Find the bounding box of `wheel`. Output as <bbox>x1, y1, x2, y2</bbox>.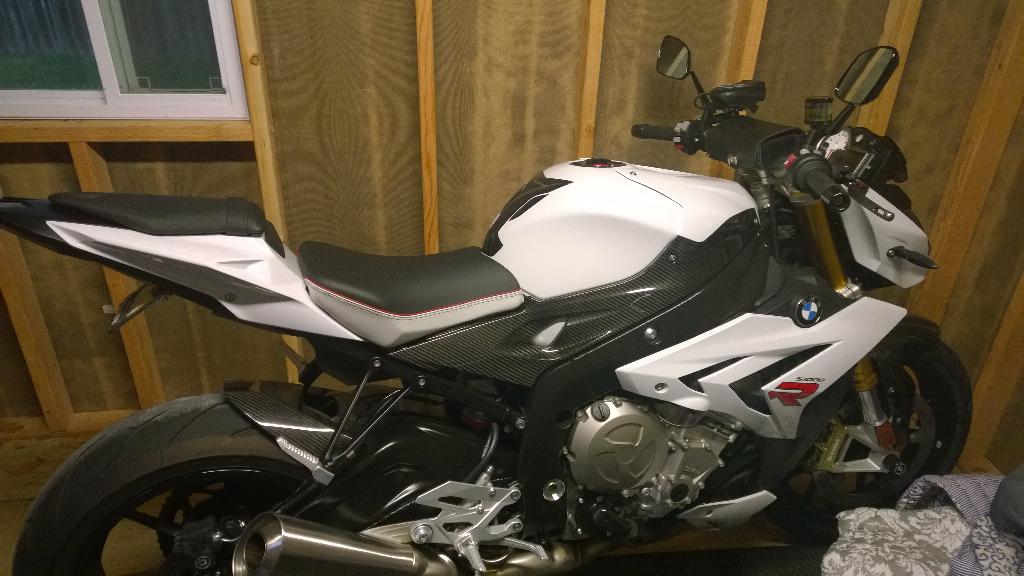
<bbox>12, 397, 318, 575</bbox>.
